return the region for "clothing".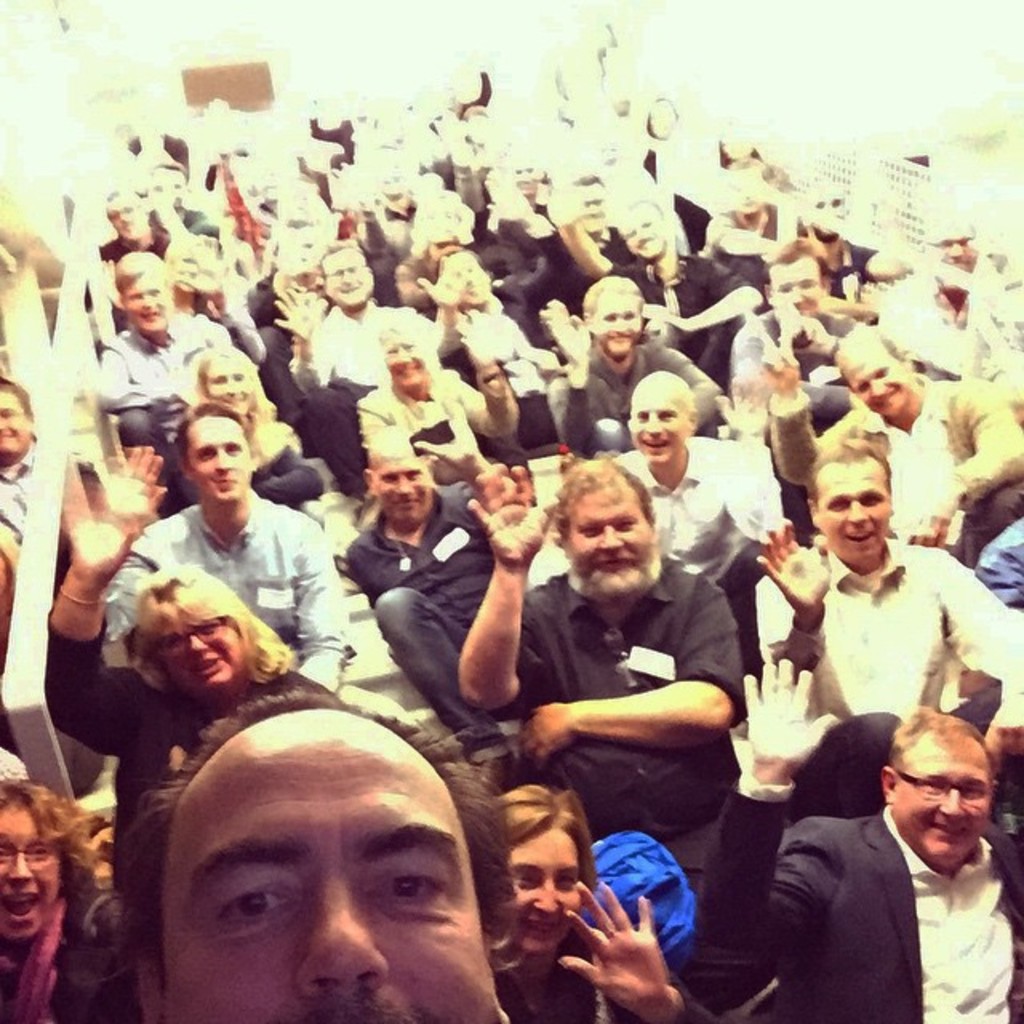
{"left": 992, "top": 515, "right": 1022, "bottom": 603}.
